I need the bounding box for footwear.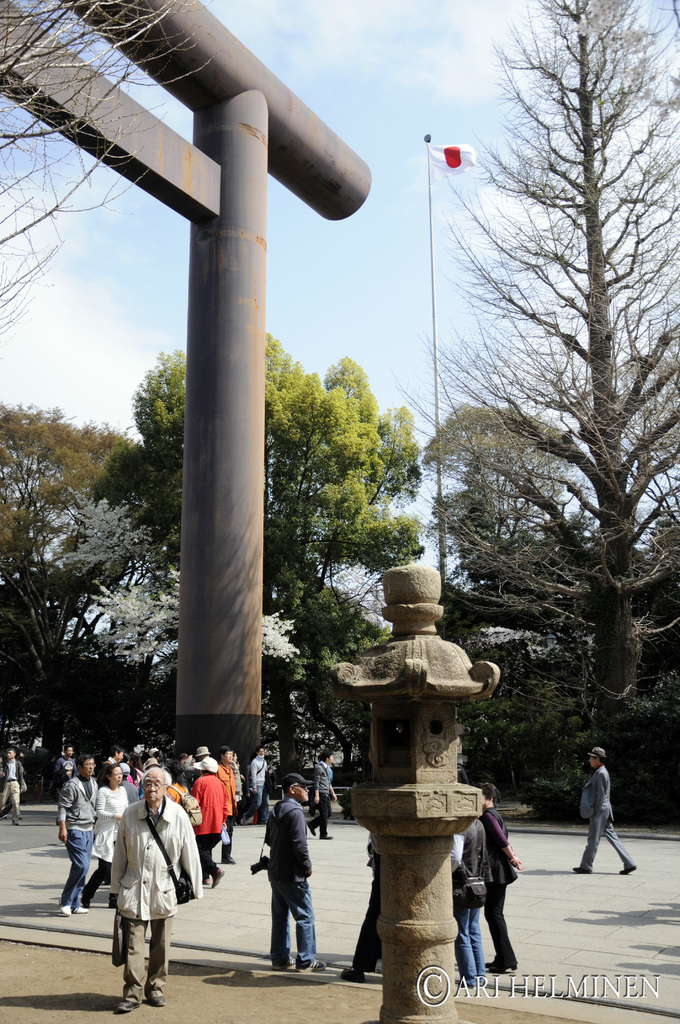
Here it is: <bbox>63, 906, 76, 916</bbox>.
